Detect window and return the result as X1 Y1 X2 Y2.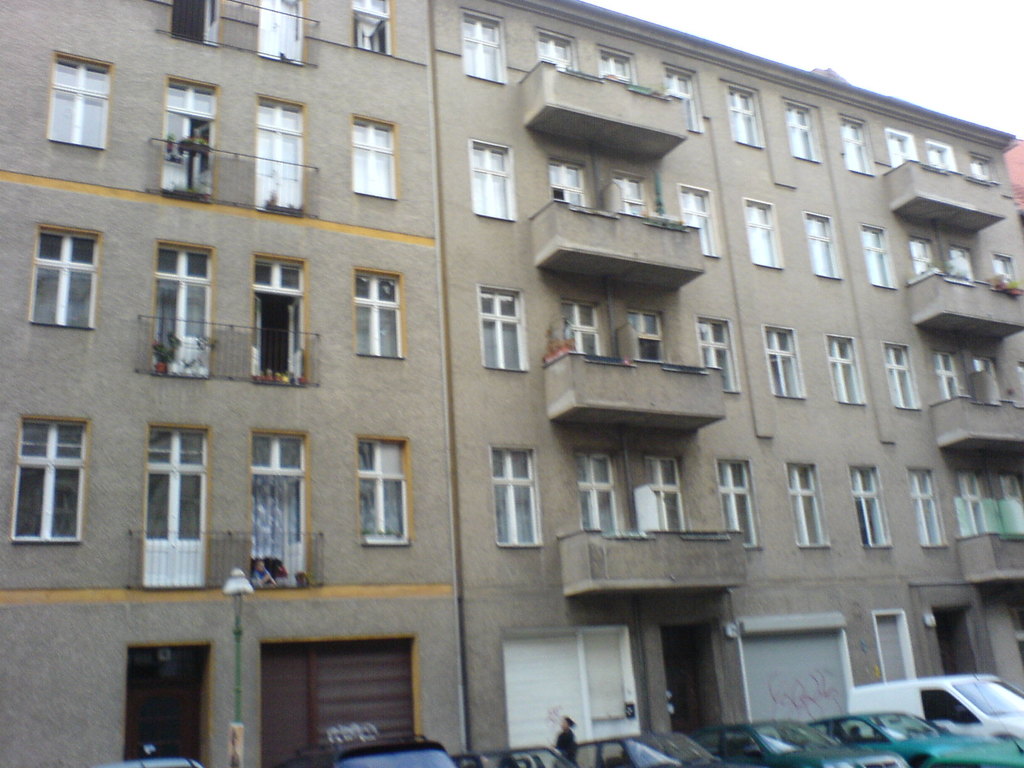
771 331 803 397.
